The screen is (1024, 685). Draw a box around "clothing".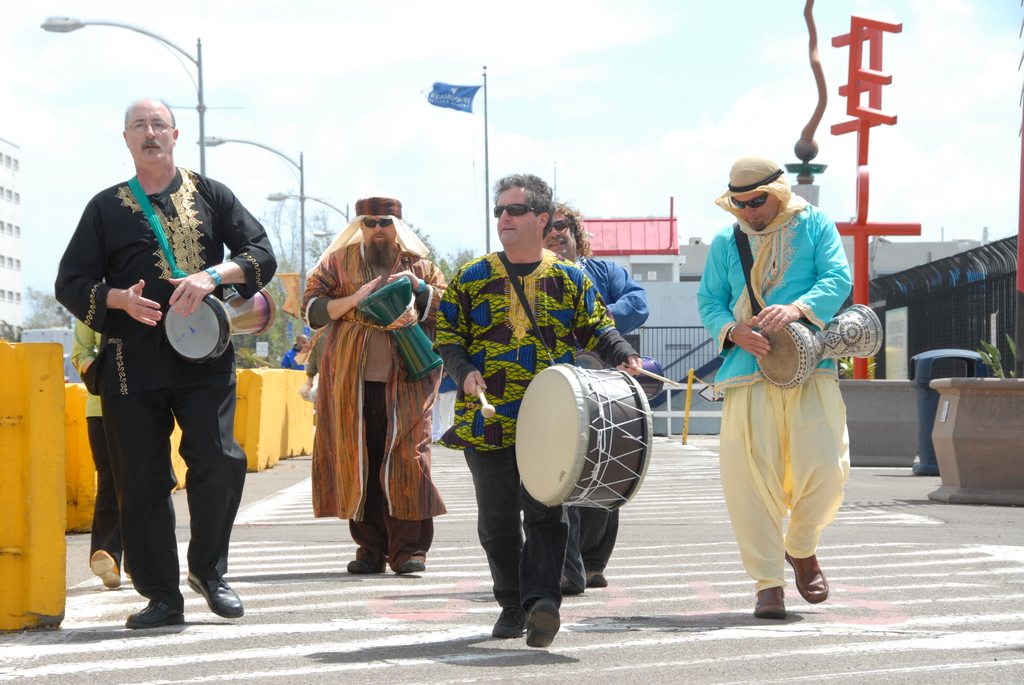
[left=305, top=322, right=330, bottom=377].
